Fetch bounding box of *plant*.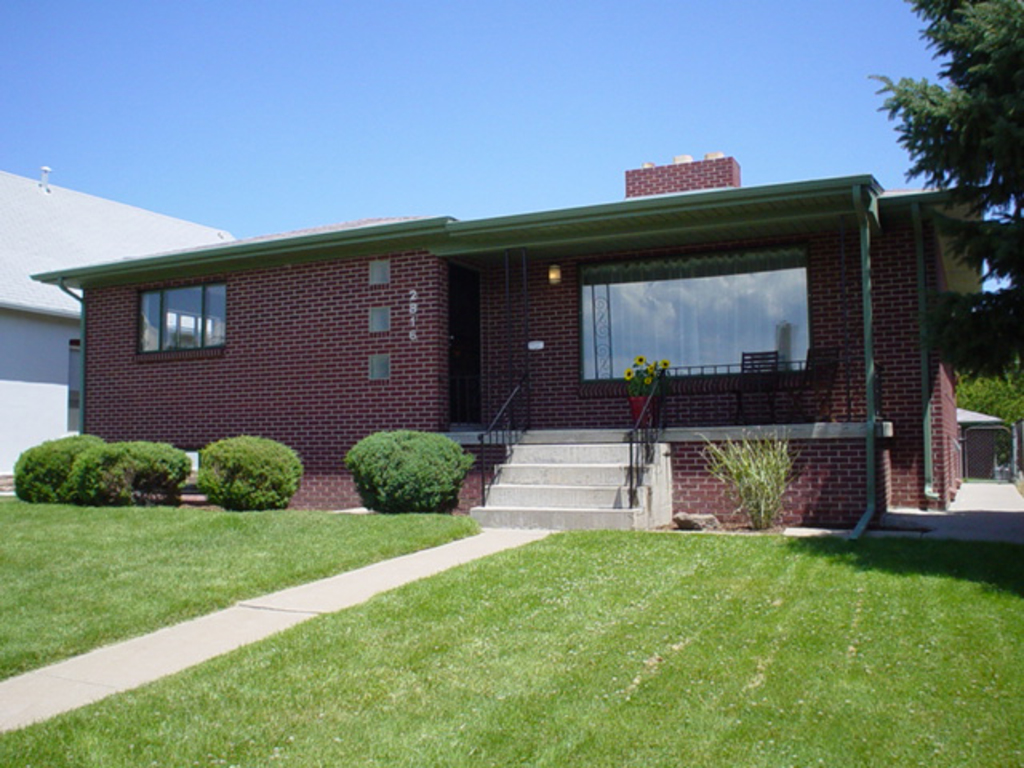
Bbox: <bbox>691, 422, 814, 536</bbox>.
